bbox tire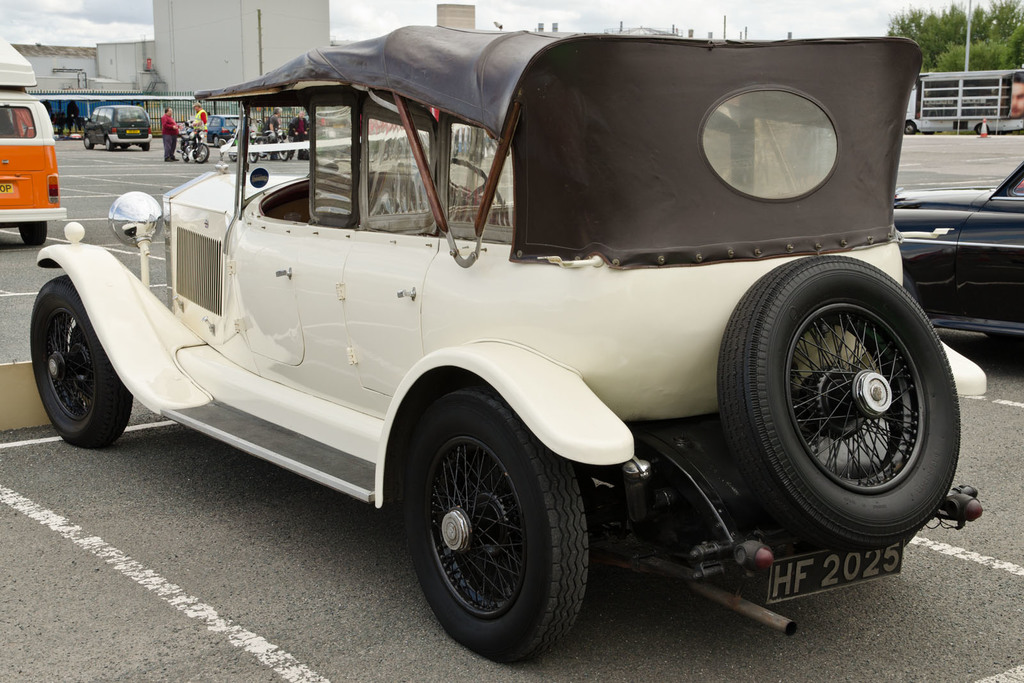
Rect(33, 276, 132, 449)
